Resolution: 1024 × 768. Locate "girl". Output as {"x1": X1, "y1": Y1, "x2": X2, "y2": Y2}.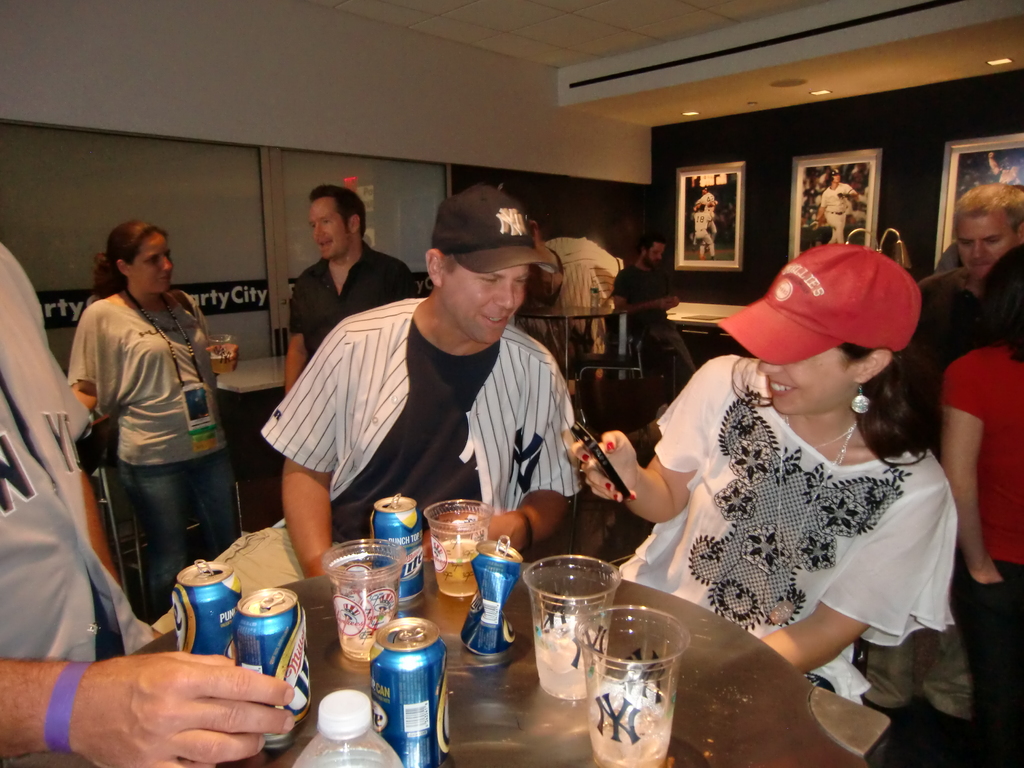
{"x1": 945, "y1": 245, "x2": 1023, "y2": 767}.
